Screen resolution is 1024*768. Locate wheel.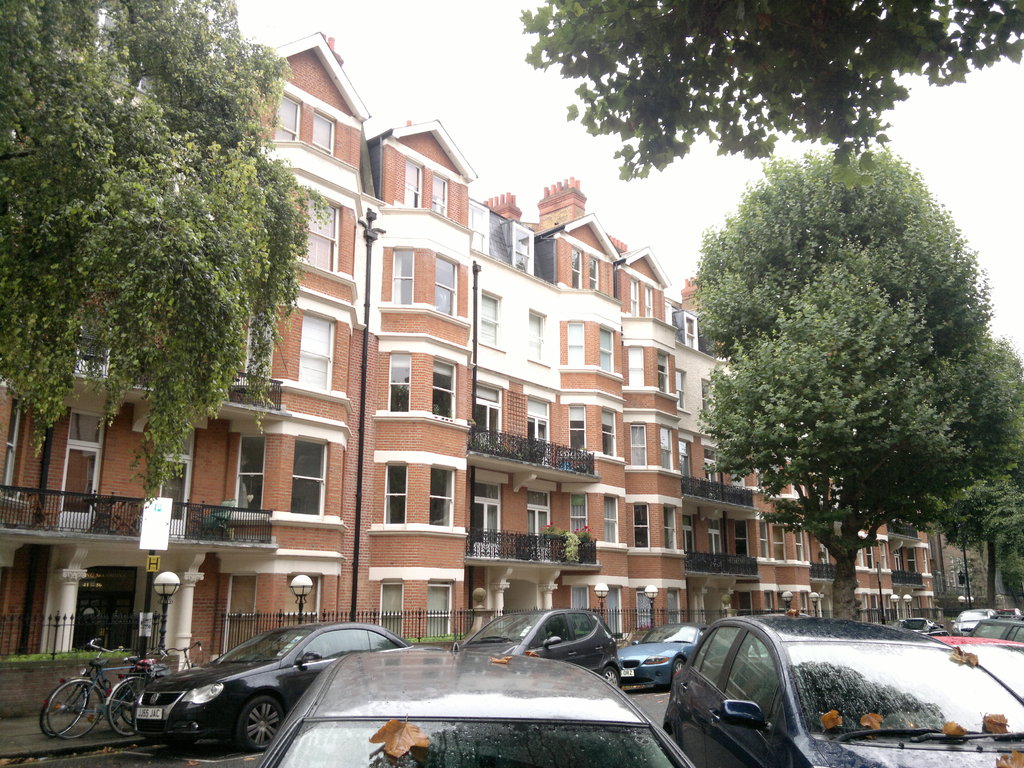
(left=602, top=654, right=622, bottom=695).
